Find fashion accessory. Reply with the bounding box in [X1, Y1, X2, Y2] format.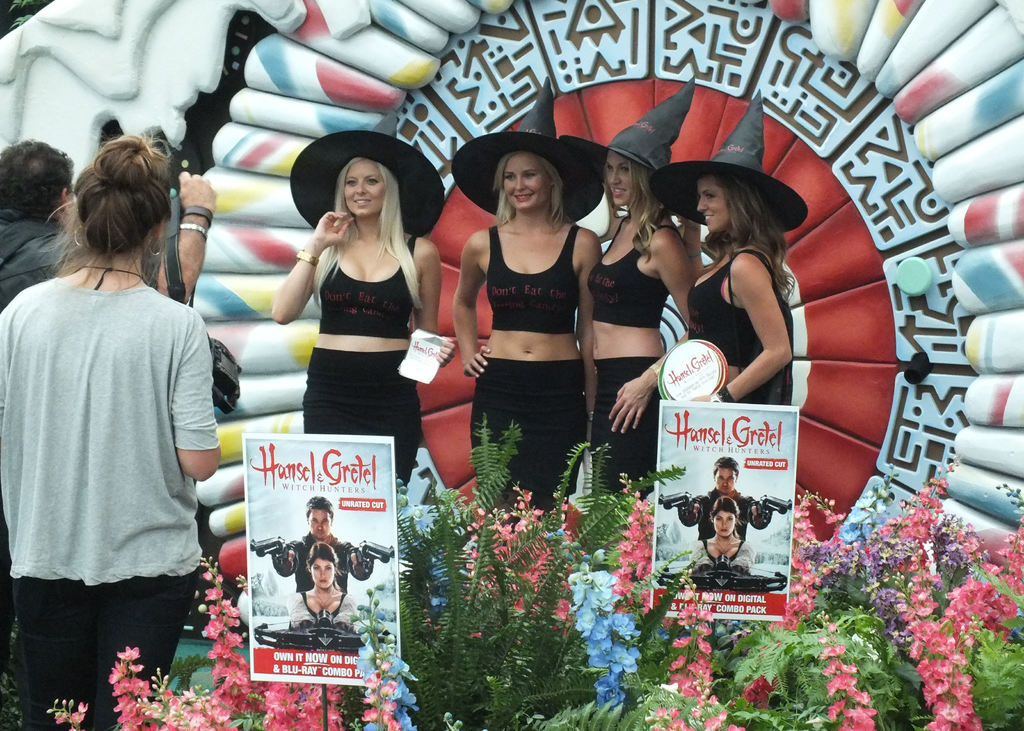
[179, 223, 207, 234].
